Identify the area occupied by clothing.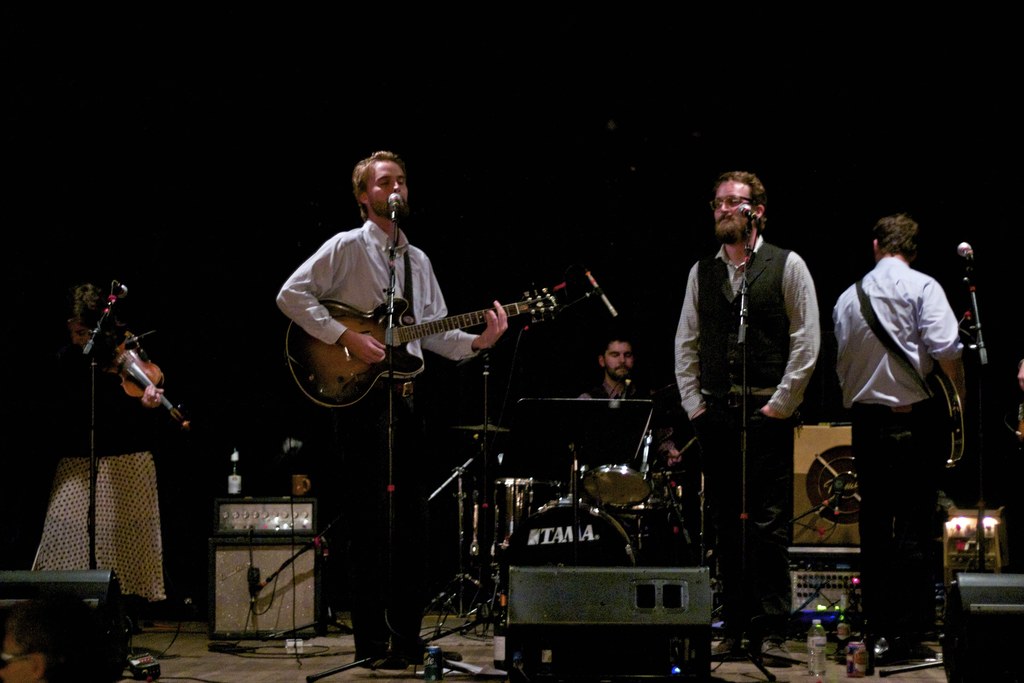
Area: (28,346,167,598).
